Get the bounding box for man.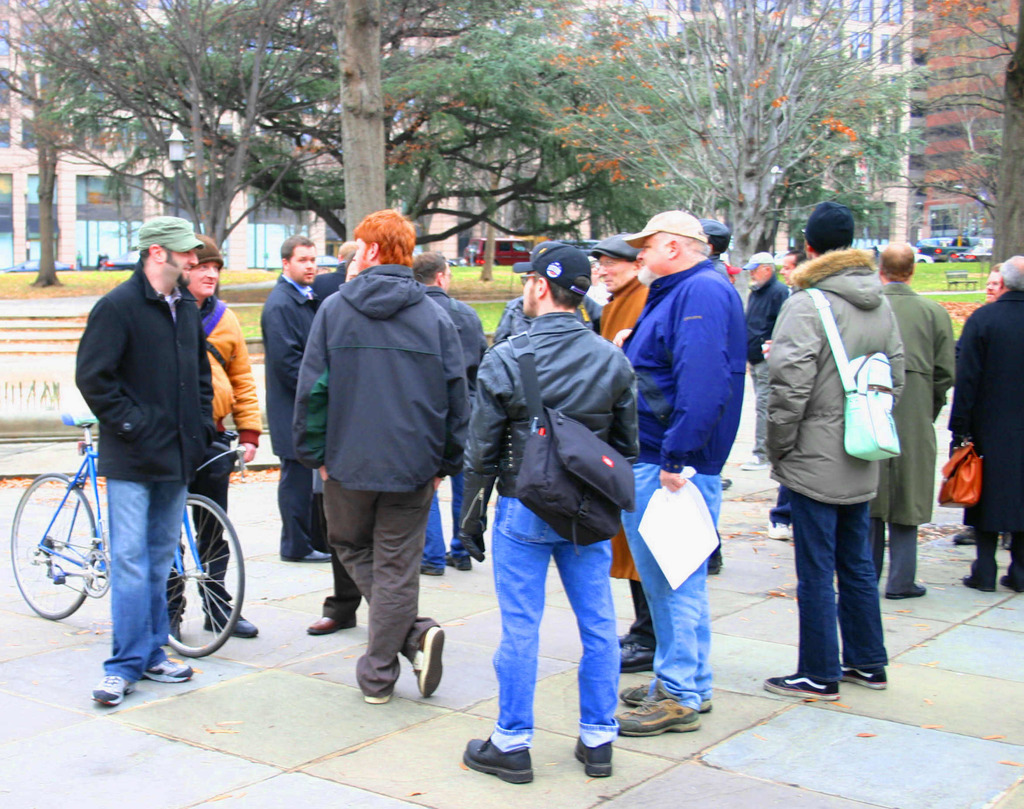
[x1=74, y1=216, x2=209, y2=714].
